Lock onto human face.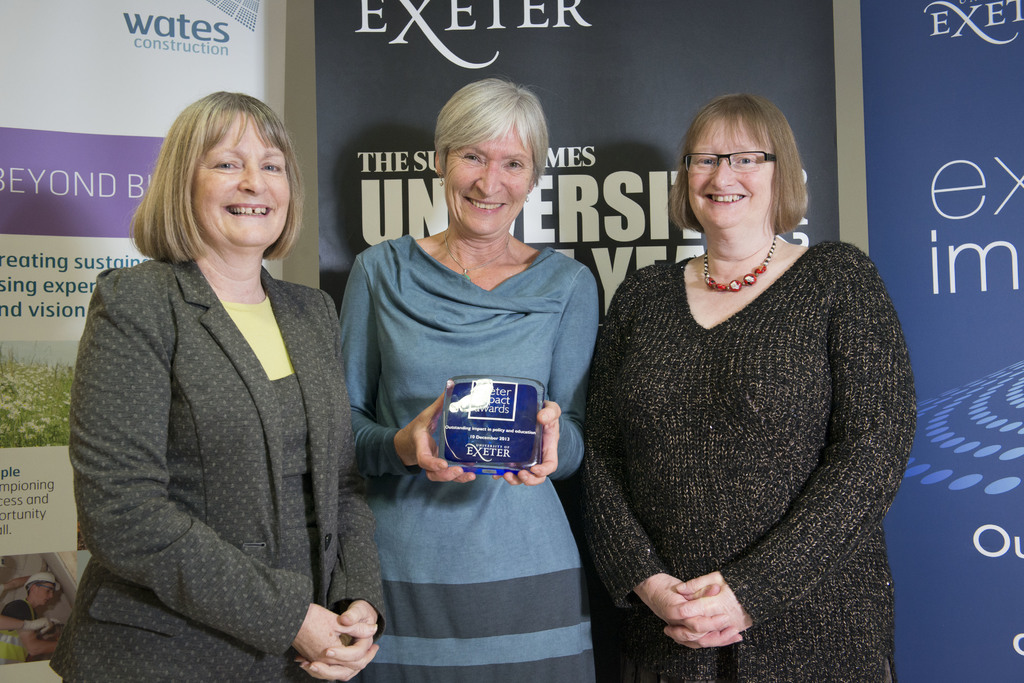
Locked: detection(687, 117, 774, 229).
